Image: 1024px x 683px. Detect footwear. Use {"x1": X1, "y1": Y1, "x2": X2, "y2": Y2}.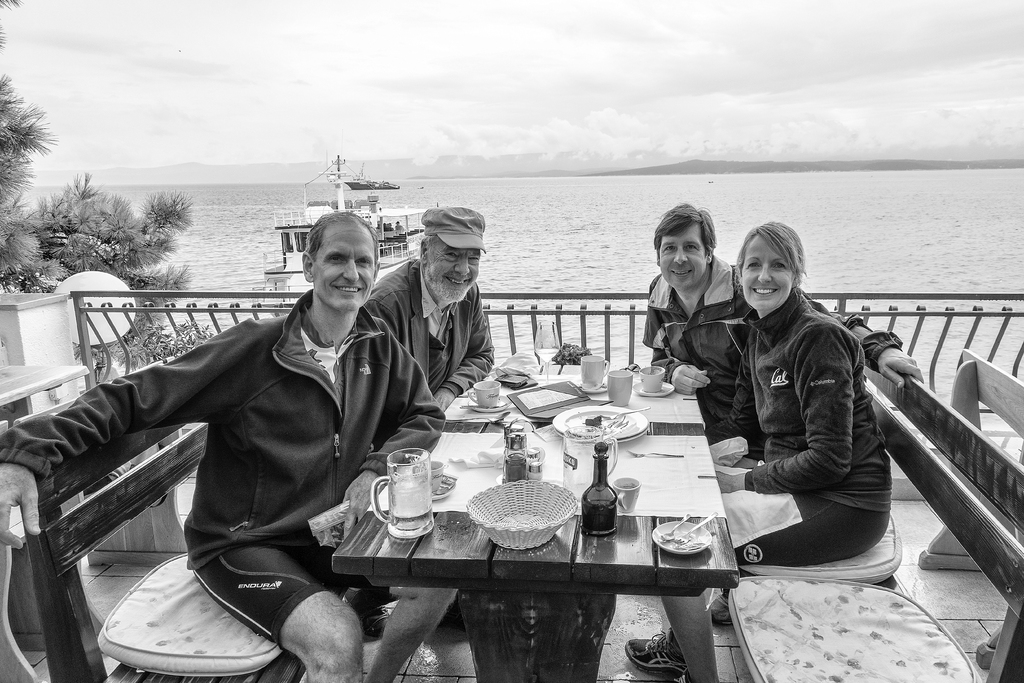
{"x1": 342, "y1": 584, "x2": 391, "y2": 643}.
